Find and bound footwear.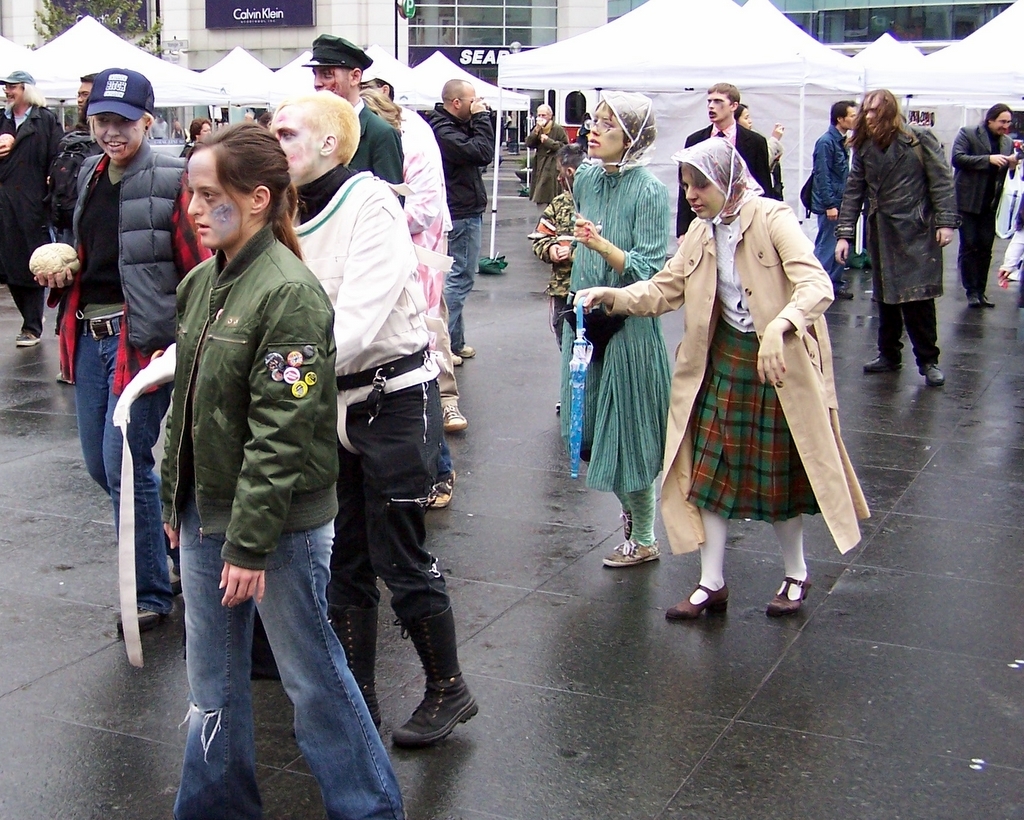
Bound: 669, 583, 728, 616.
